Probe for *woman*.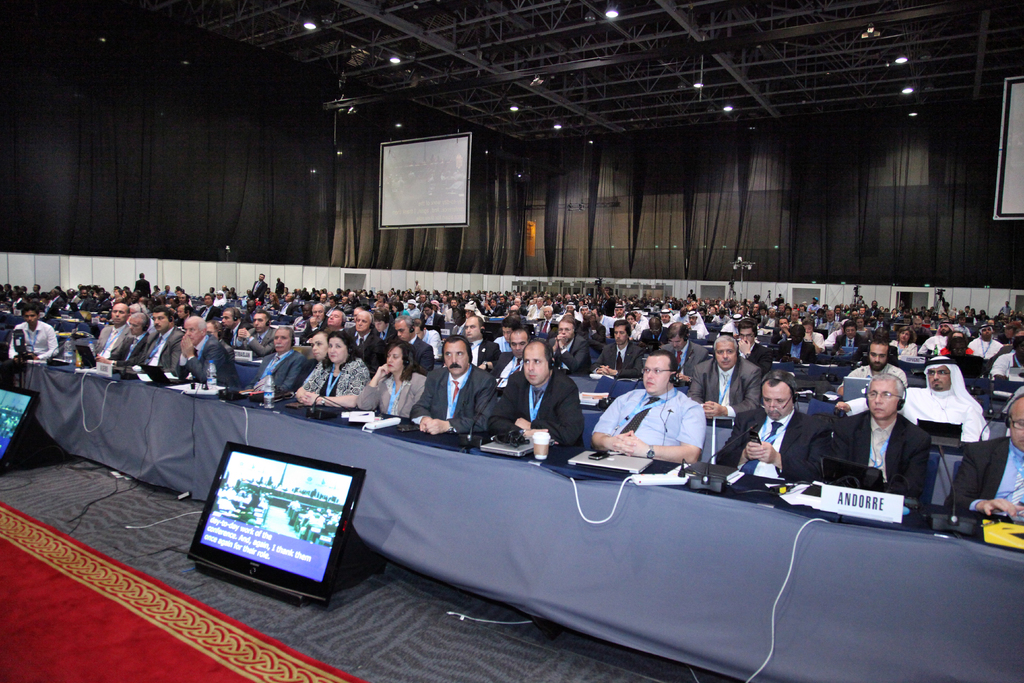
Probe result: crop(391, 302, 408, 318).
